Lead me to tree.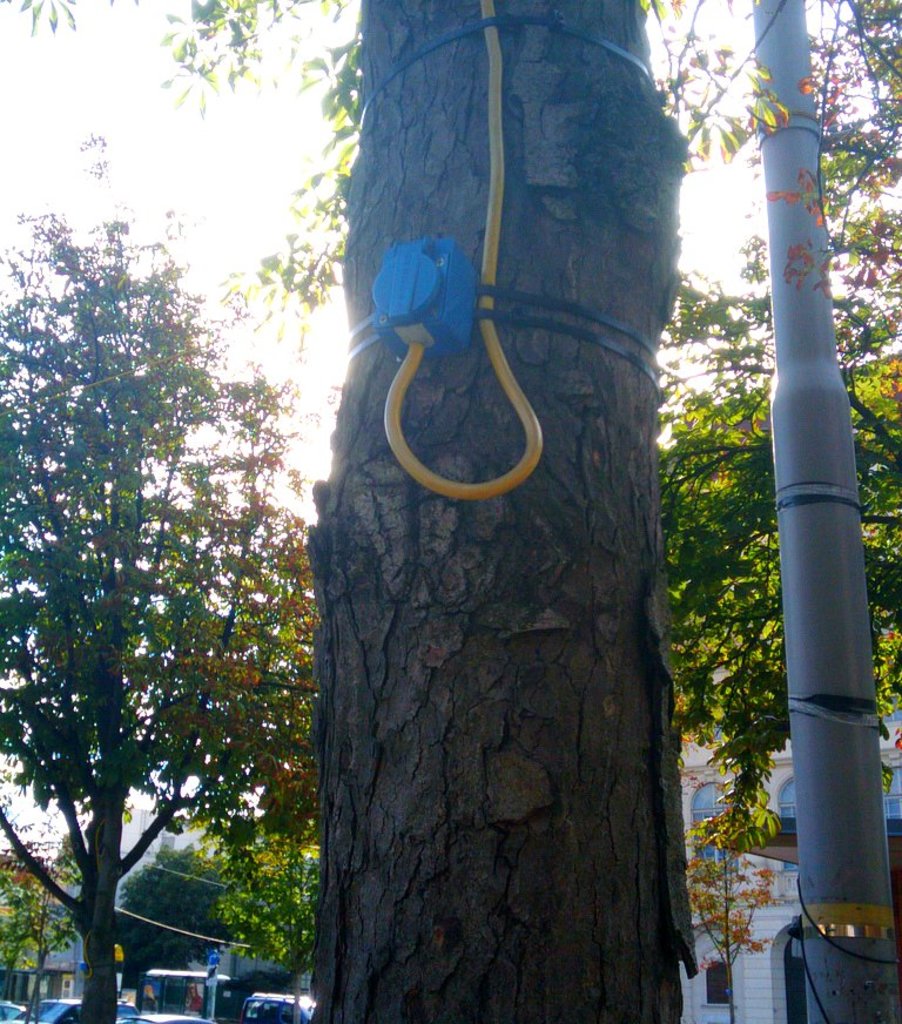
Lead to BBox(0, 132, 310, 1023).
